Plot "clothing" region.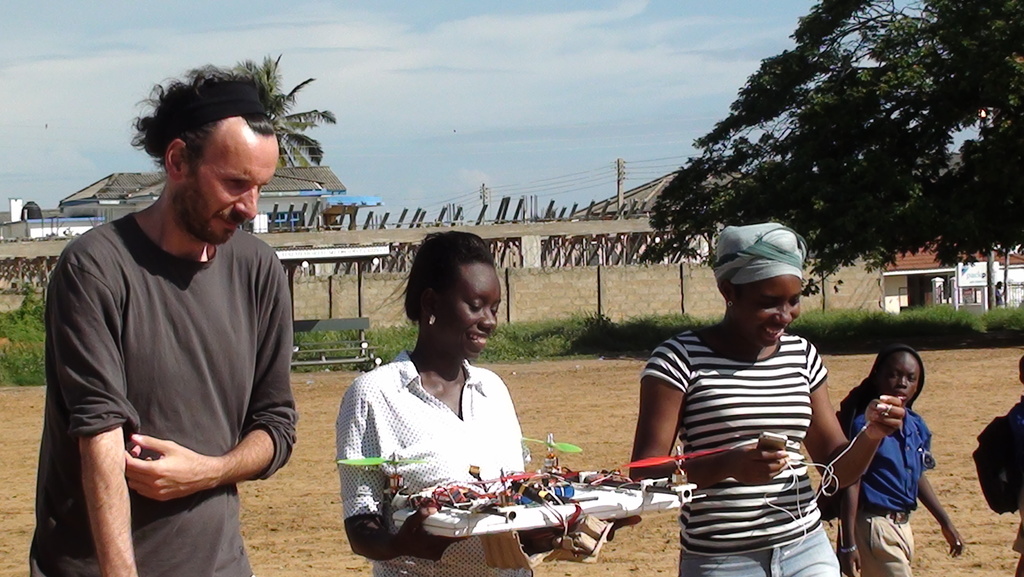
Plotted at bbox(638, 325, 840, 576).
